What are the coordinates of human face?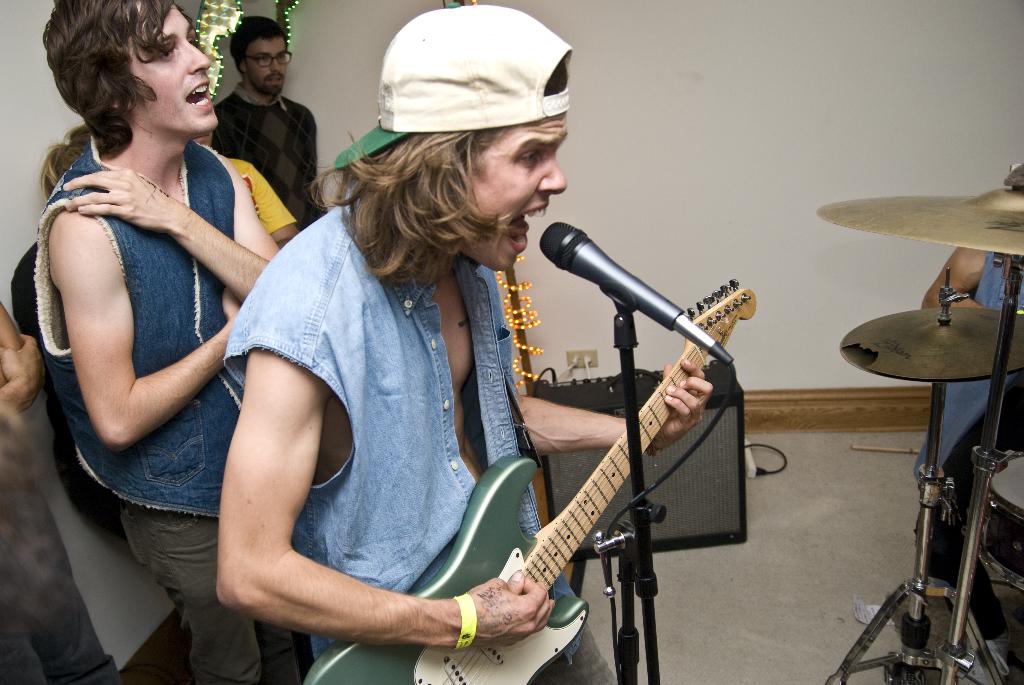
[left=134, top=3, right=219, bottom=134].
